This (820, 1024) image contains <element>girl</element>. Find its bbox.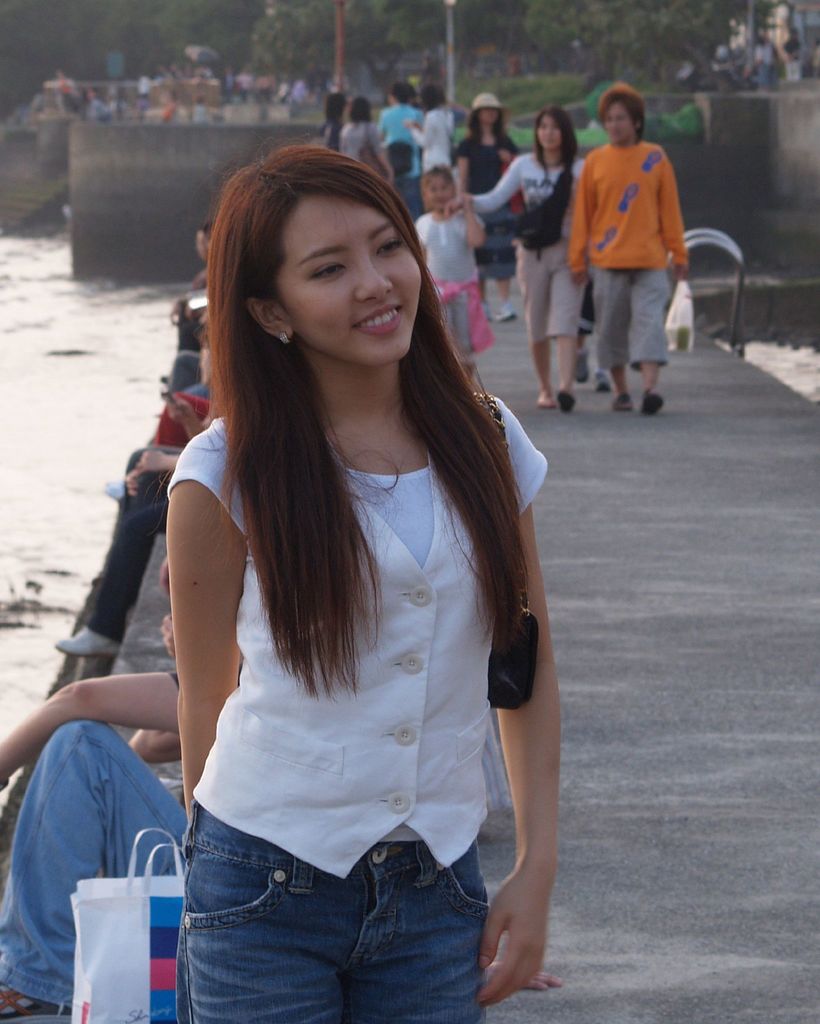
[418, 167, 488, 373].
